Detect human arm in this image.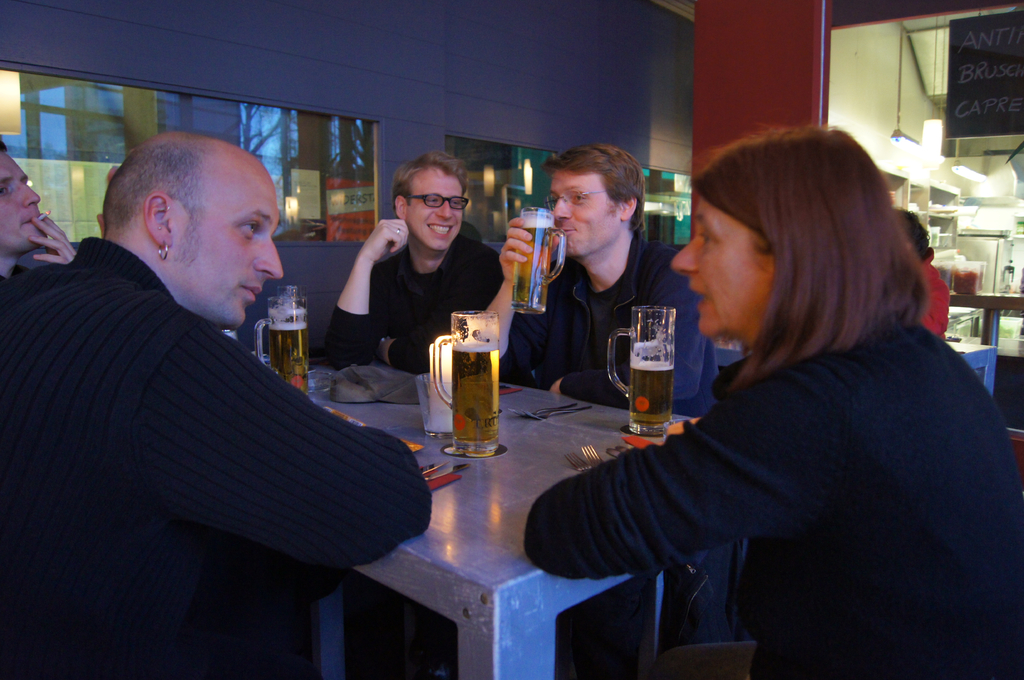
Detection: box=[614, 249, 721, 424].
